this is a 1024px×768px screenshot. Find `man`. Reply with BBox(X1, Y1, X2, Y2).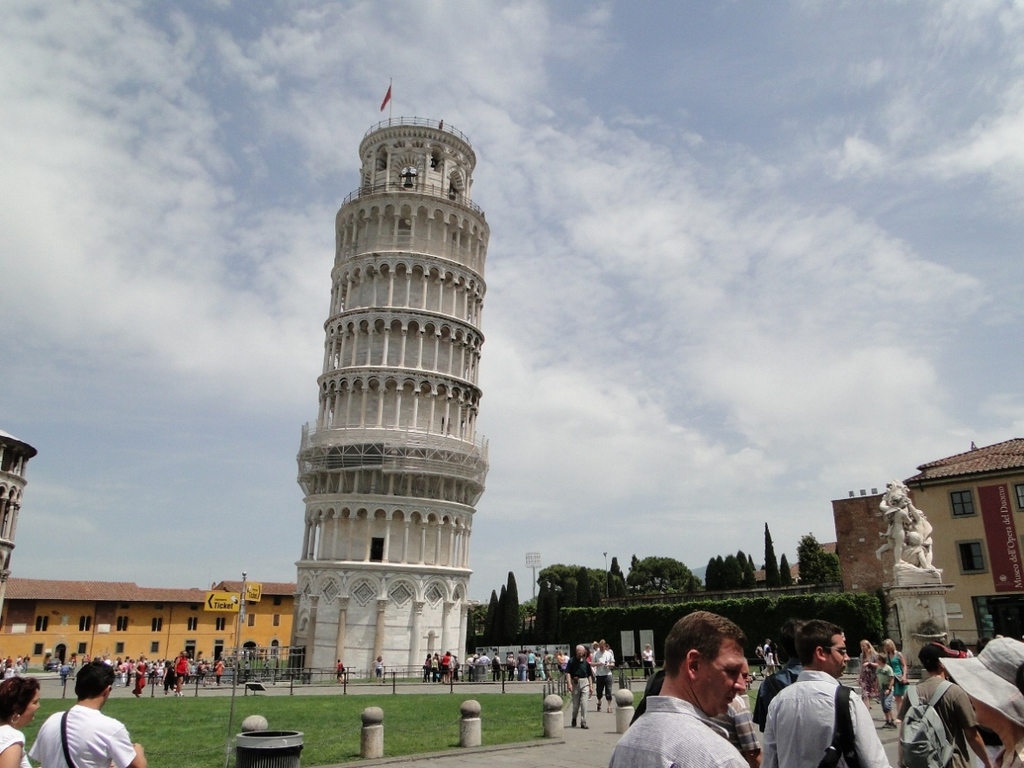
BBox(4, 655, 14, 670).
